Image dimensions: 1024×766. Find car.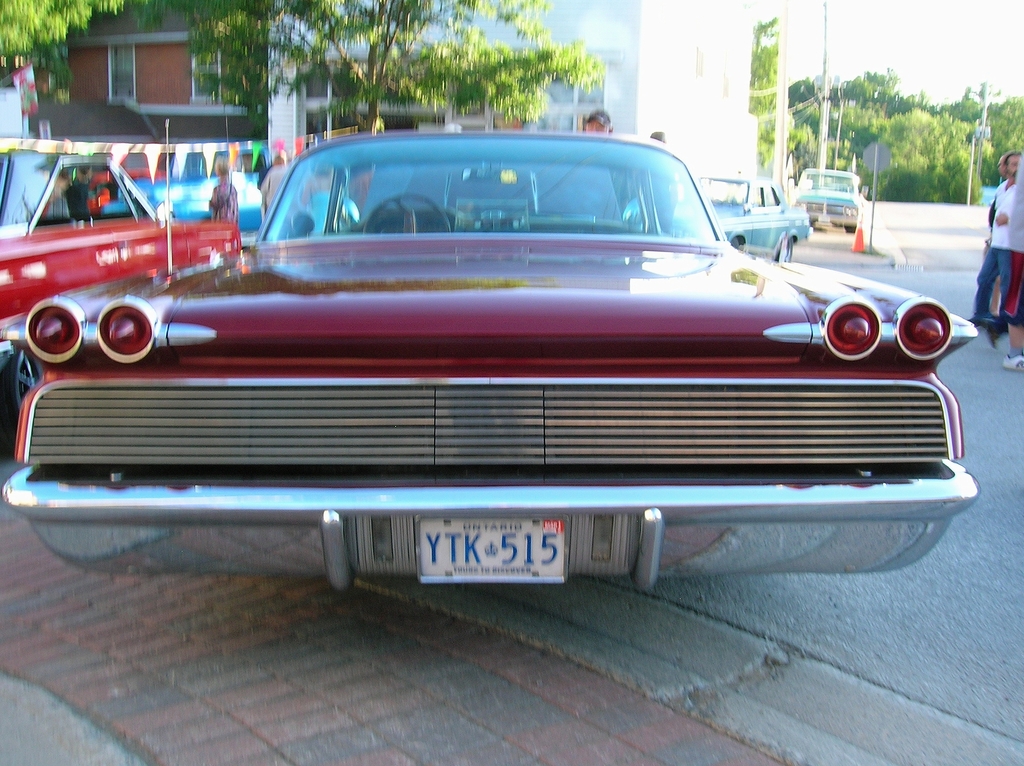
{"left": 0, "top": 122, "right": 984, "bottom": 594}.
